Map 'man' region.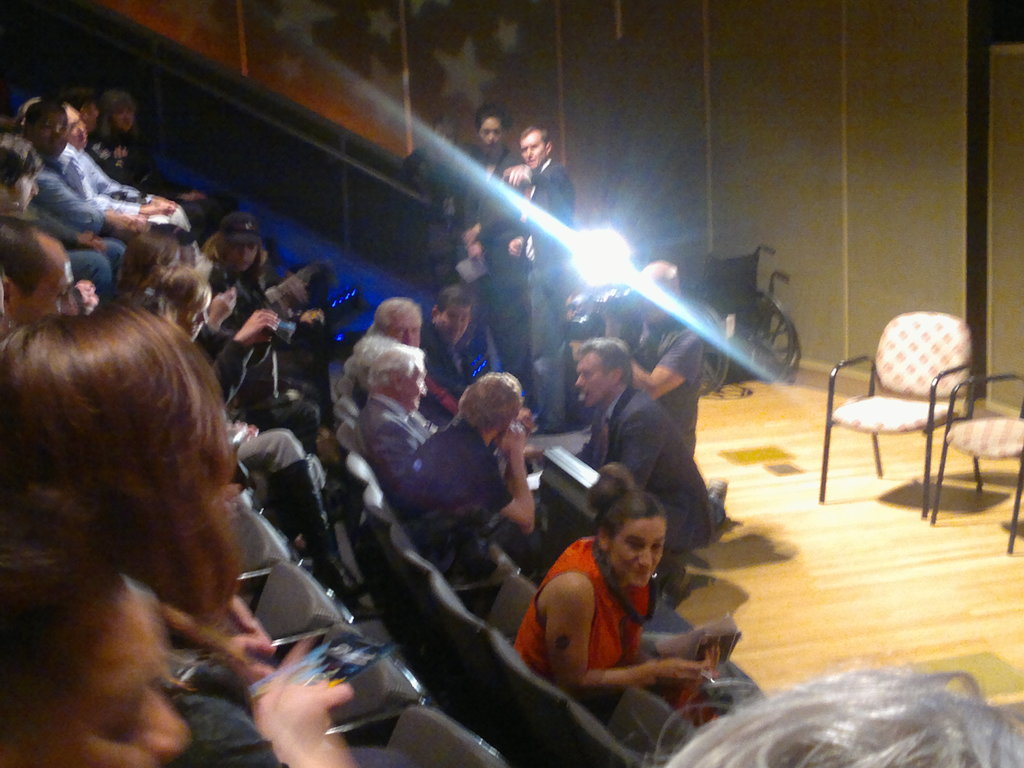
Mapped to {"left": 7, "top": 93, "right": 152, "bottom": 284}.
